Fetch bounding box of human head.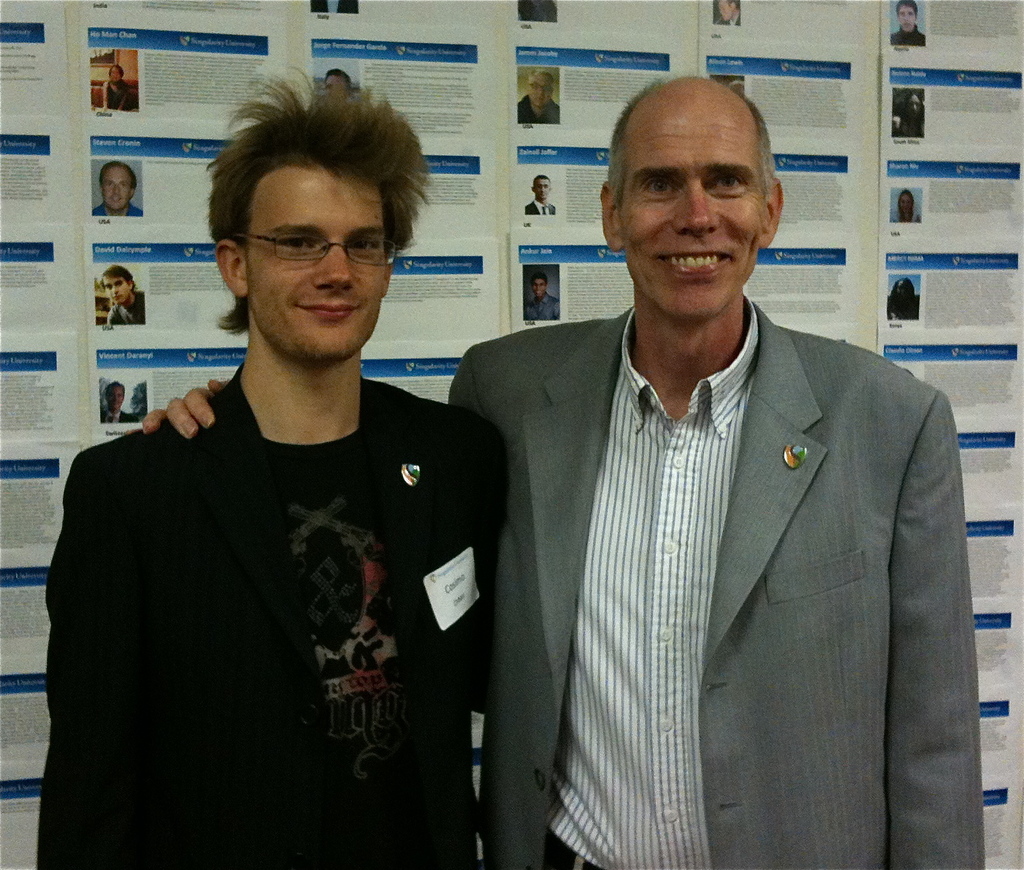
Bbox: detection(896, 191, 916, 226).
